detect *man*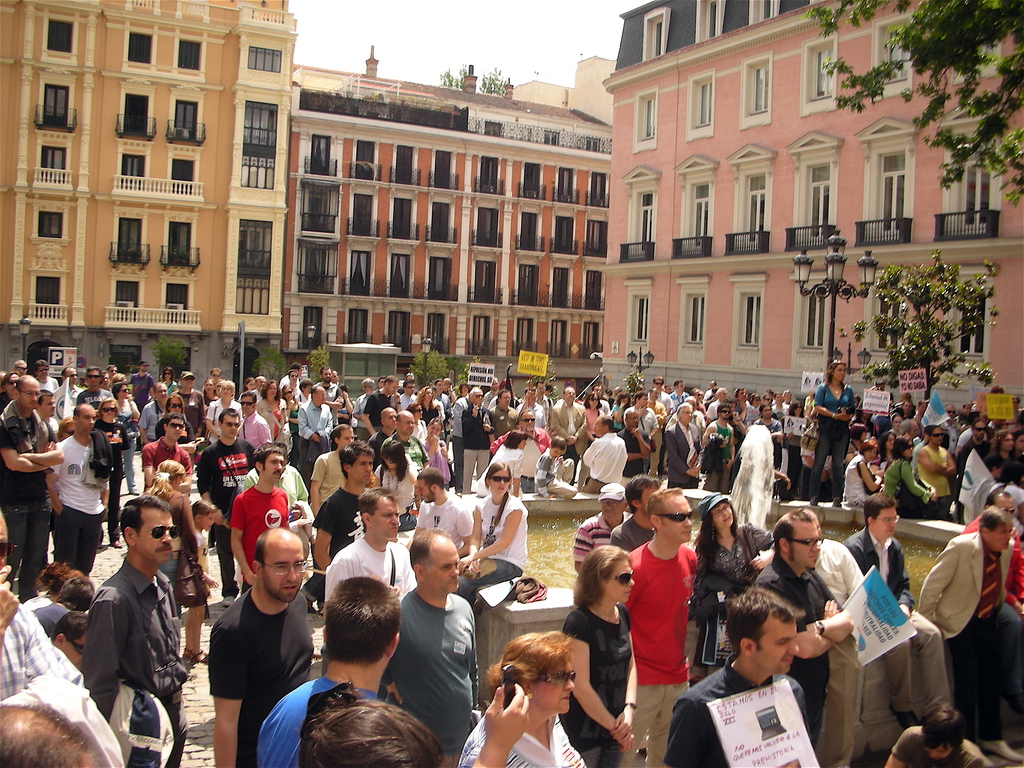
bbox=(299, 388, 336, 477)
